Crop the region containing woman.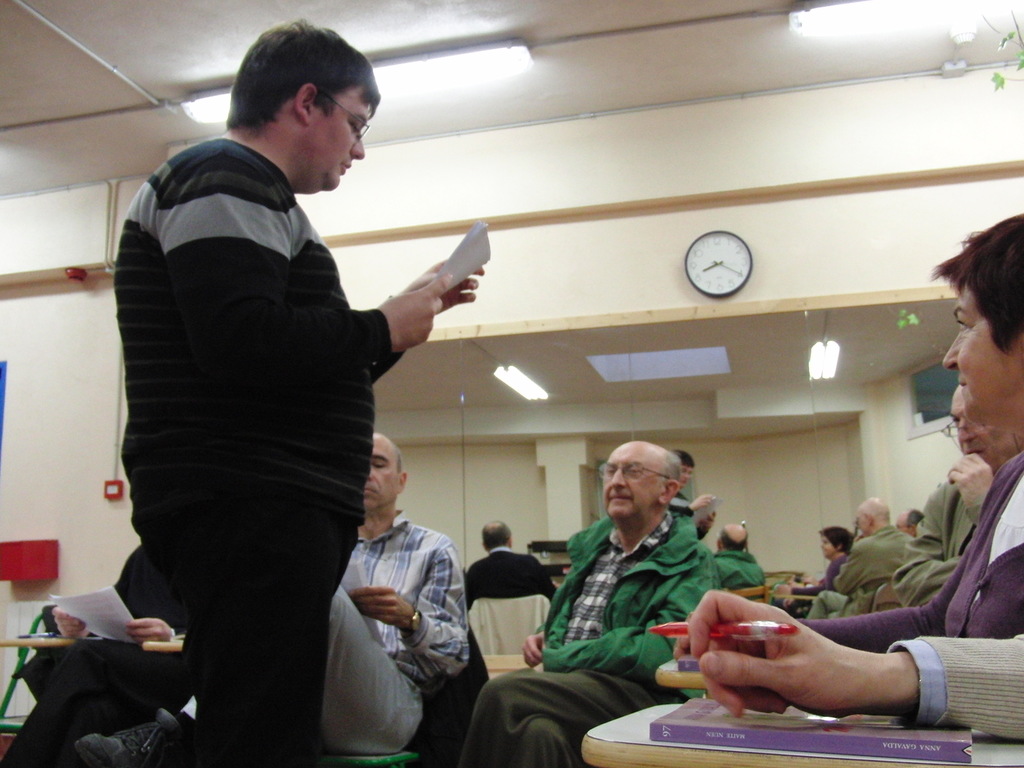
Crop region: (x1=776, y1=527, x2=855, y2=596).
